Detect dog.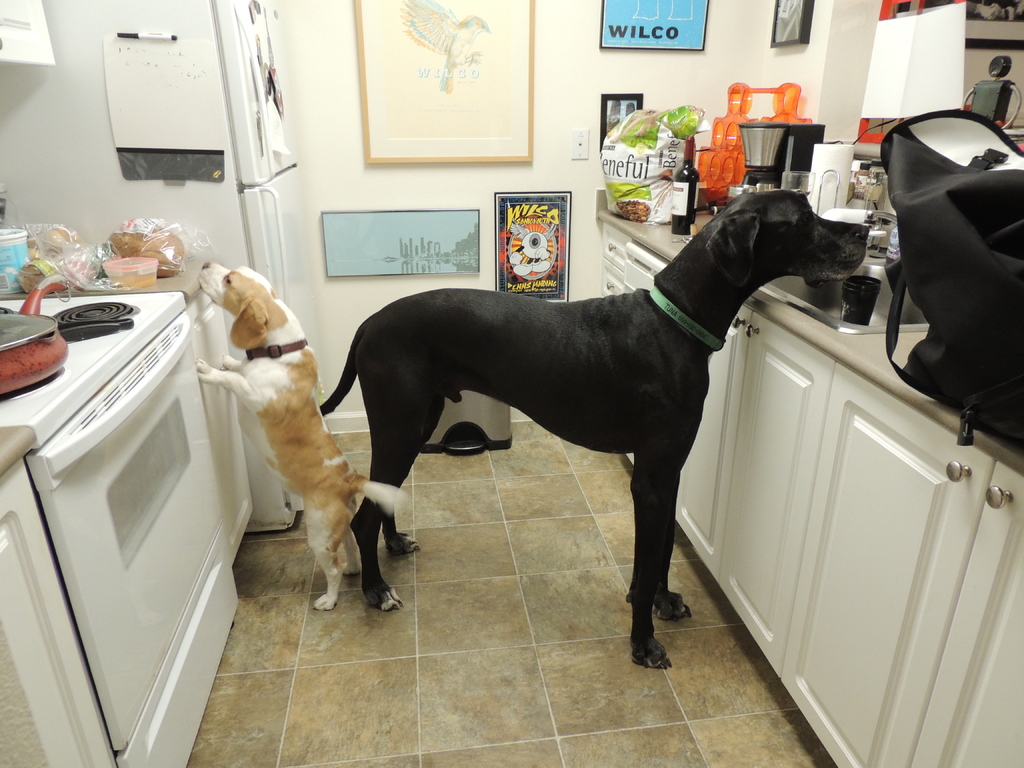
Detected at region(191, 260, 412, 611).
